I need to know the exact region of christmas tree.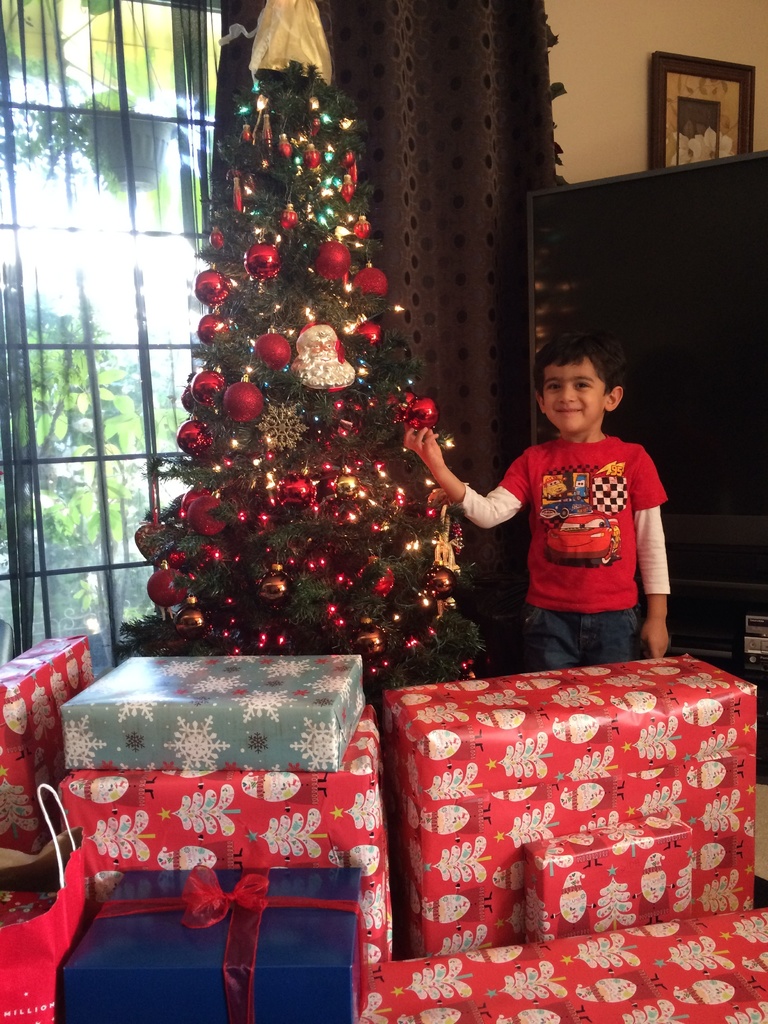
Region: 123 0 462 690.
